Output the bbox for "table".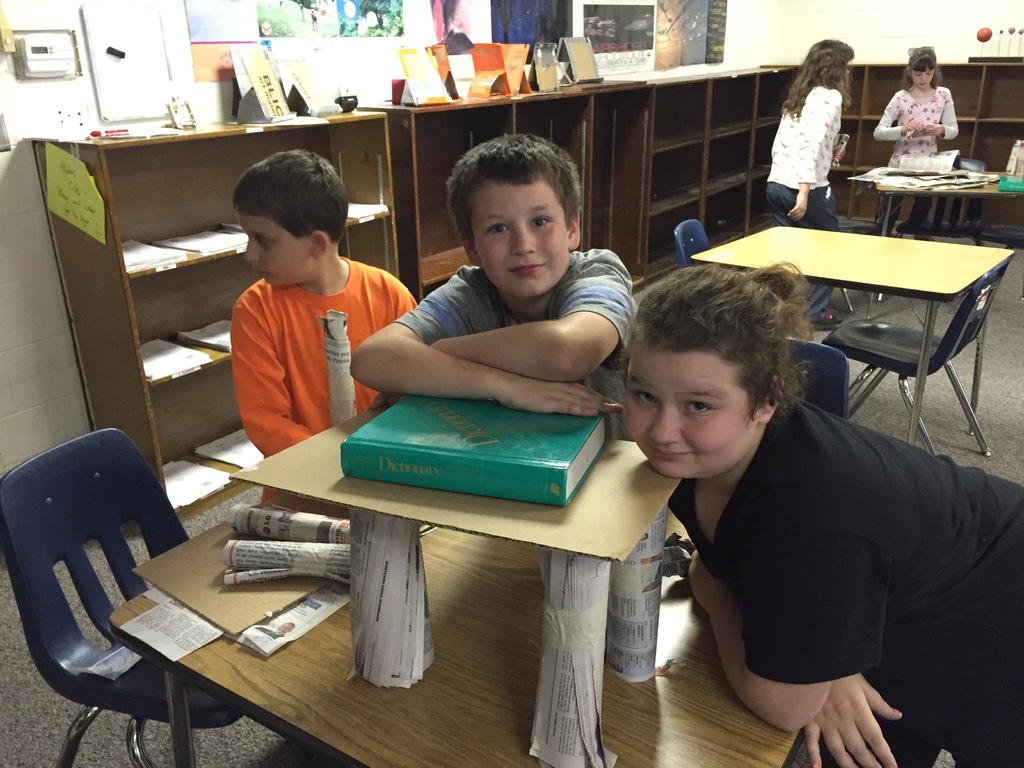
select_region(878, 169, 1023, 232).
